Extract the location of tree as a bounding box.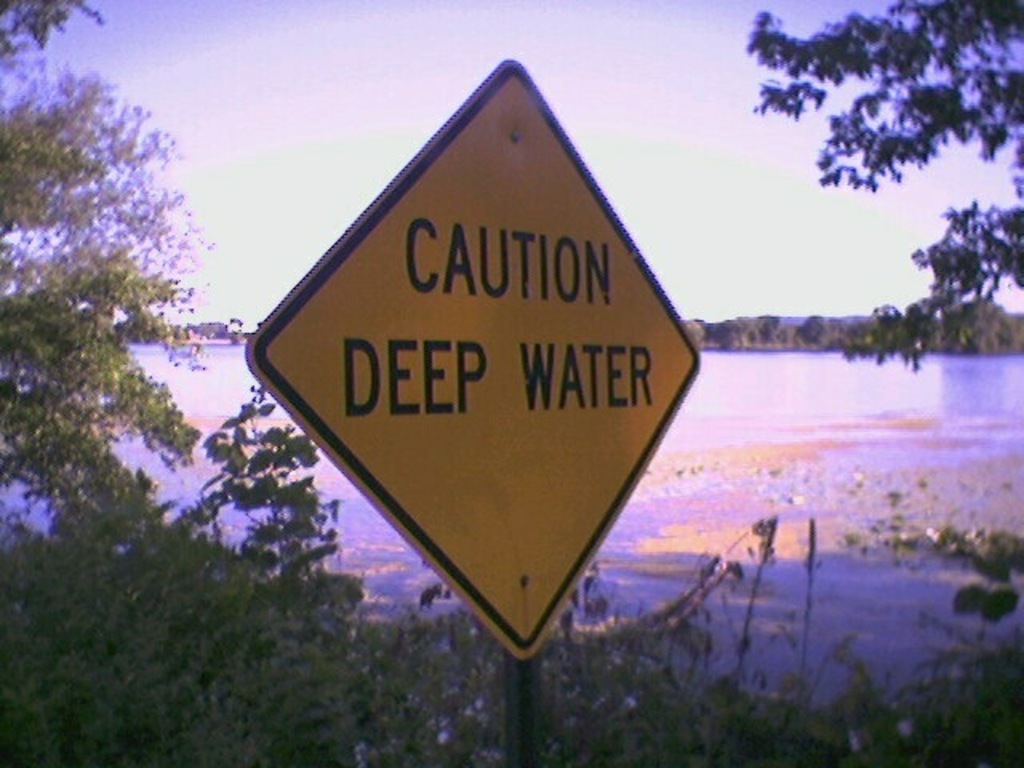
10:27:221:656.
